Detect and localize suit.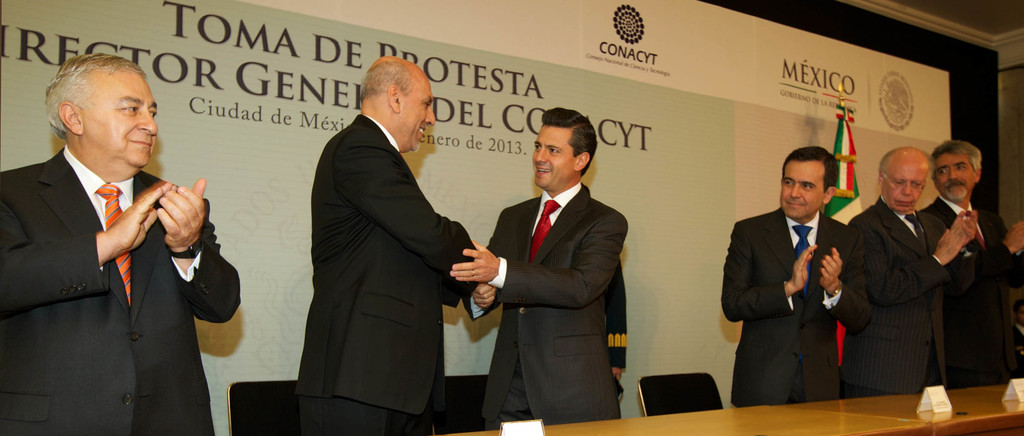
Localized at left=1011, top=326, right=1023, bottom=376.
